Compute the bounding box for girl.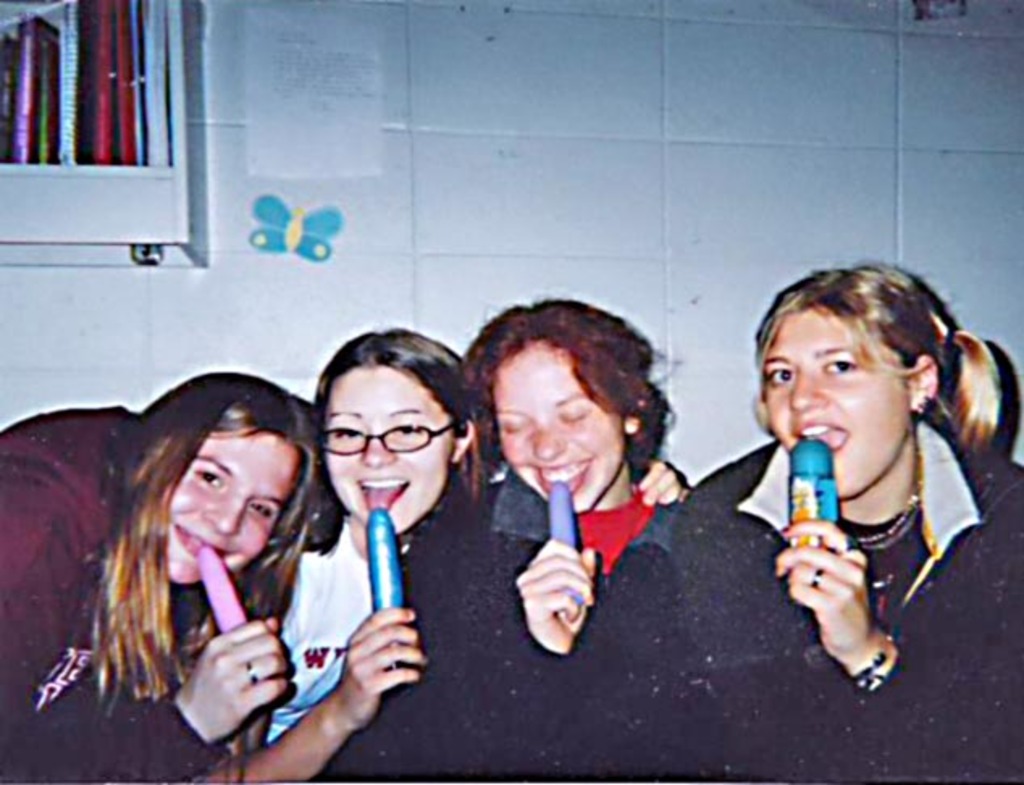
rect(559, 267, 1022, 779).
